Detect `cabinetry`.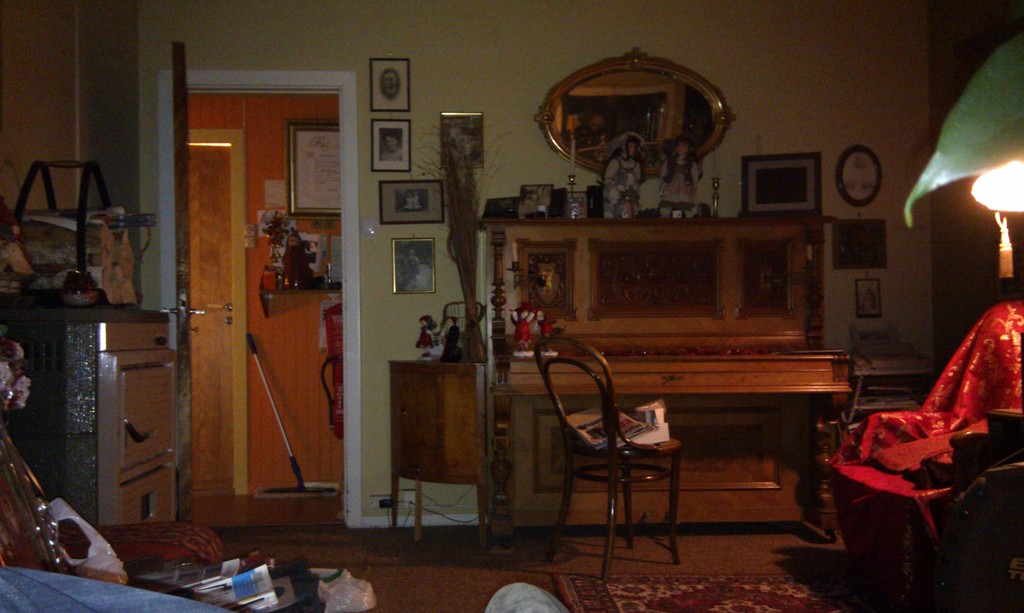
Detected at BBox(97, 318, 189, 536).
